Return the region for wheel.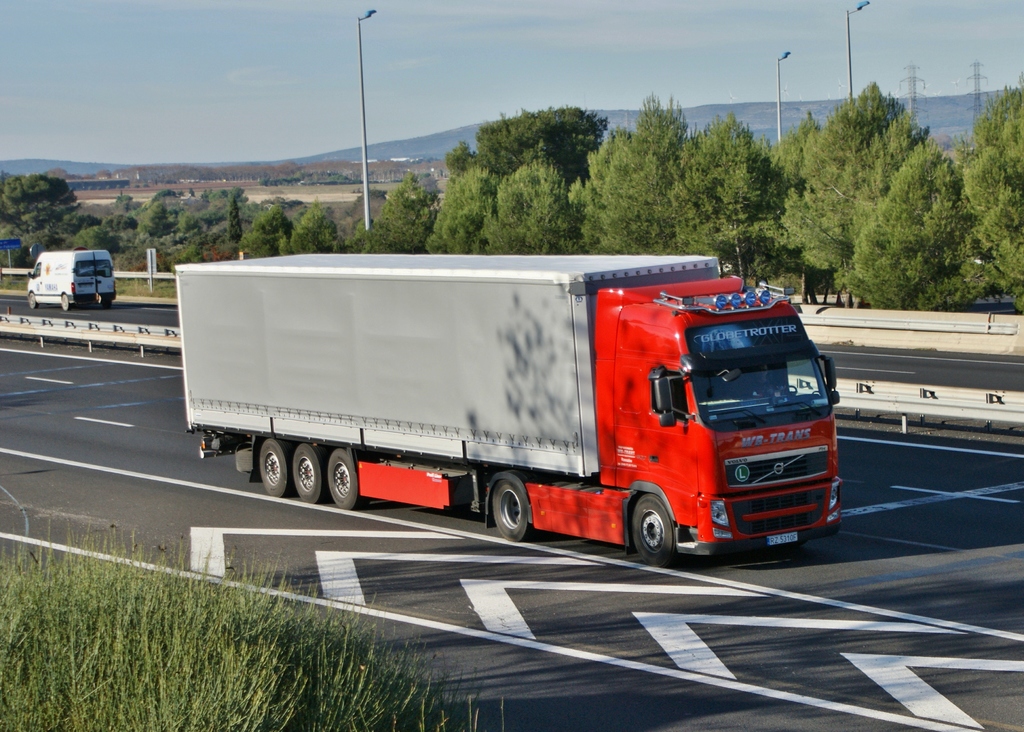
(288, 443, 334, 505).
